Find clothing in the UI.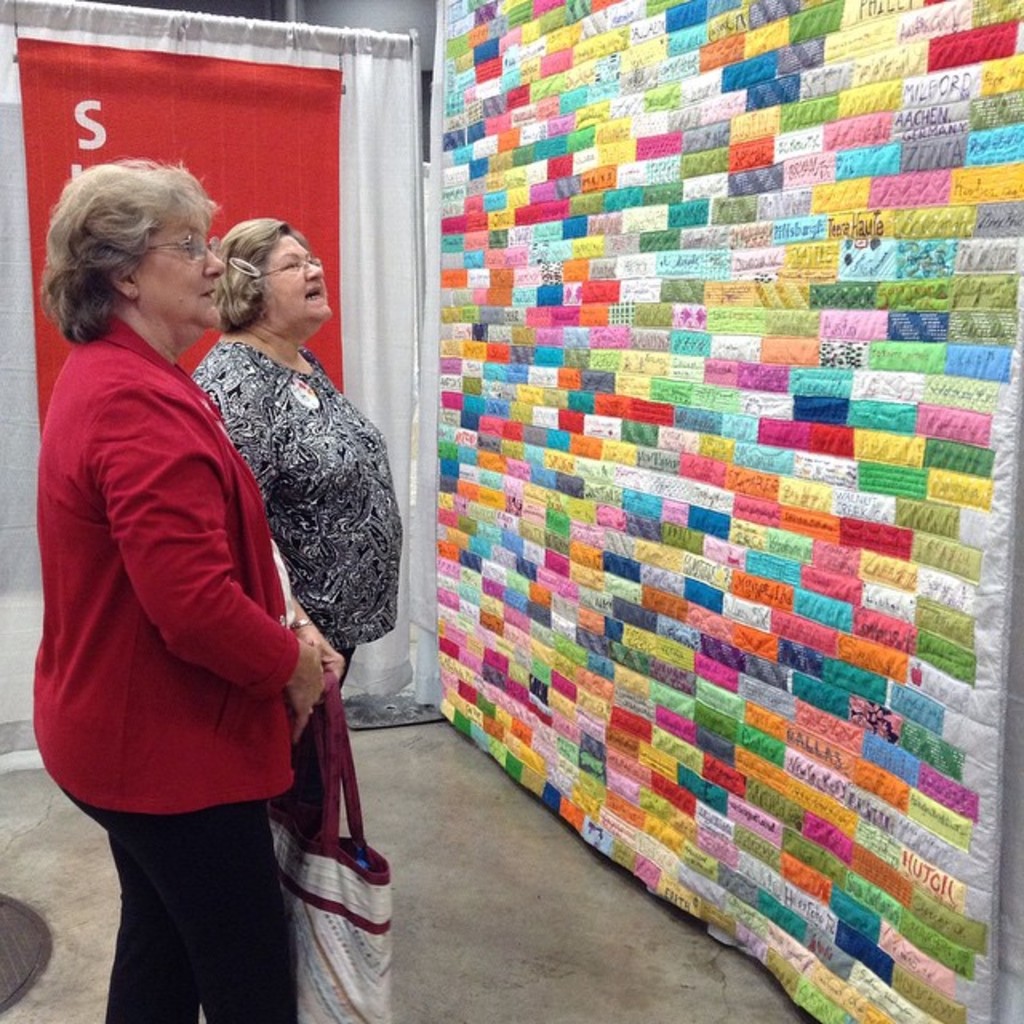
UI element at bbox=[187, 341, 405, 632].
